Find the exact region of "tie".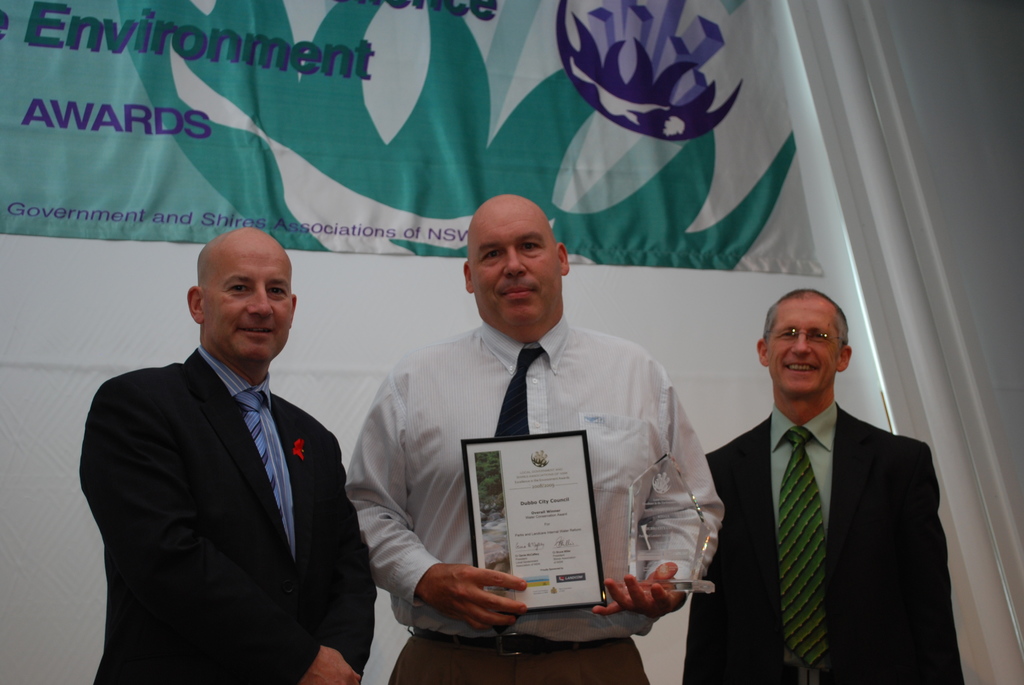
Exact region: <region>777, 429, 827, 673</region>.
